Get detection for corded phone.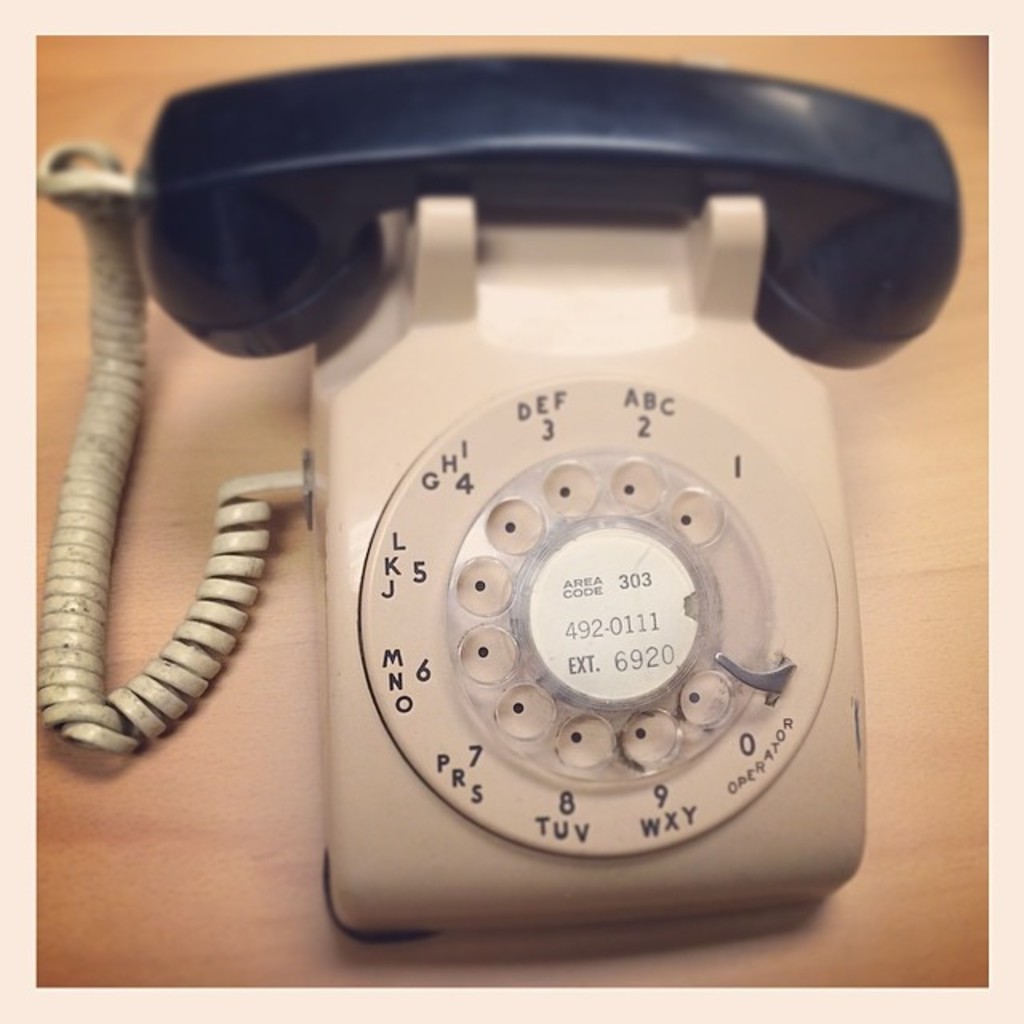
Detection: (22, 42, 970, 963).
